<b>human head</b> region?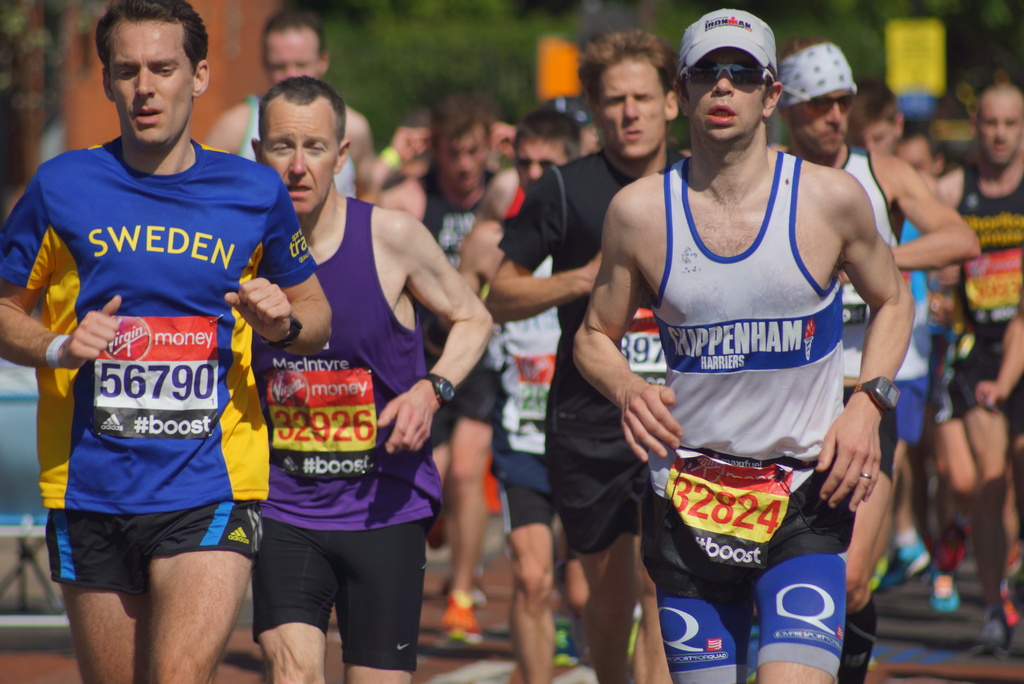
region(966, 81, 1023, 165)
